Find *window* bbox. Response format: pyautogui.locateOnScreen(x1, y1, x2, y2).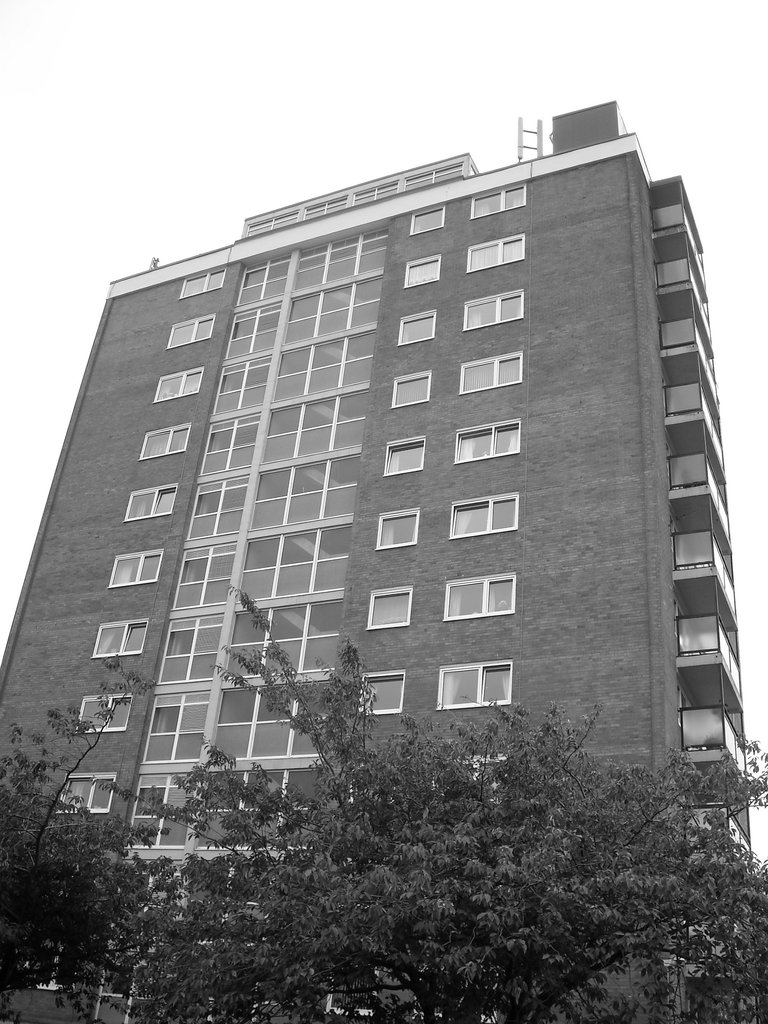
pyautogui.locateOnScreen(454, 493, 520, 543).
